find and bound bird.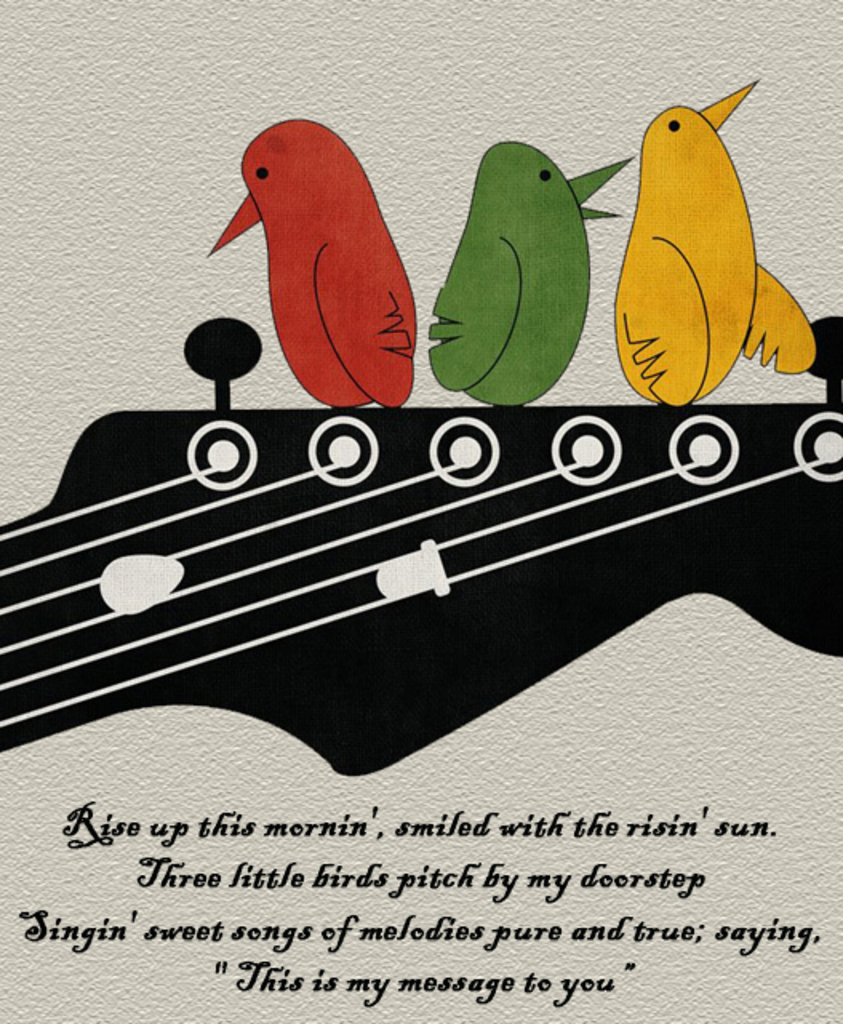
Bound: x1=608, y1=74, x2=816, y2=400.
